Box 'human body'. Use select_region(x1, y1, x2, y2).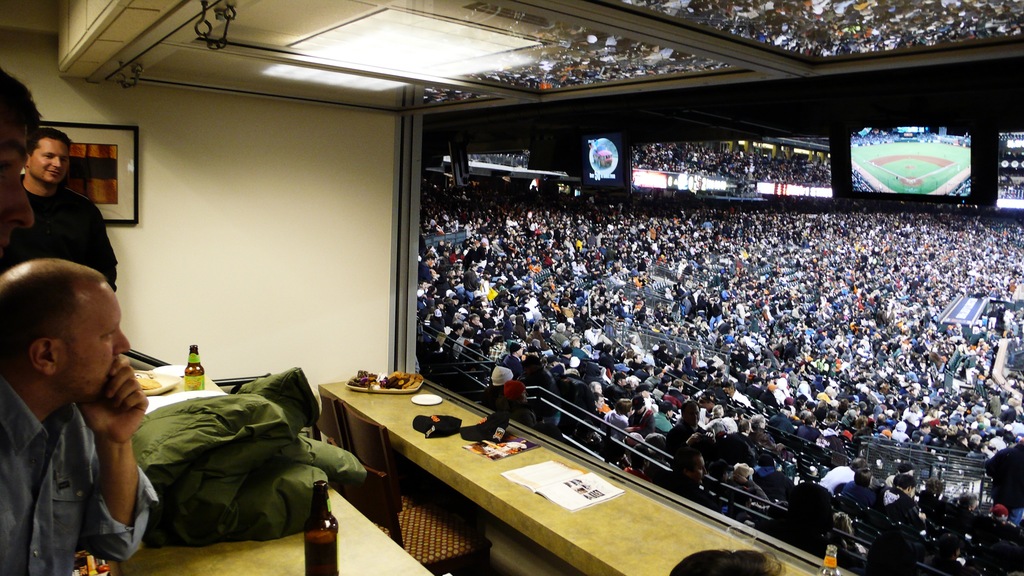
select_region(961, 227, 996, 235).
